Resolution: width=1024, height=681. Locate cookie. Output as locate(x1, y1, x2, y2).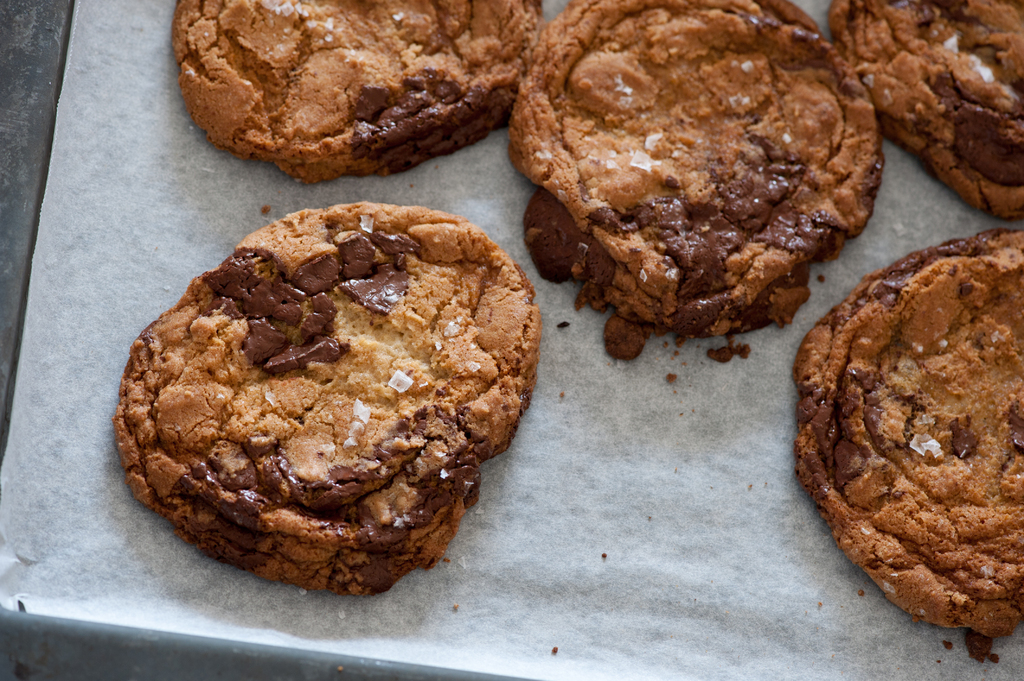
locate(791, 227, 1023, 637).
